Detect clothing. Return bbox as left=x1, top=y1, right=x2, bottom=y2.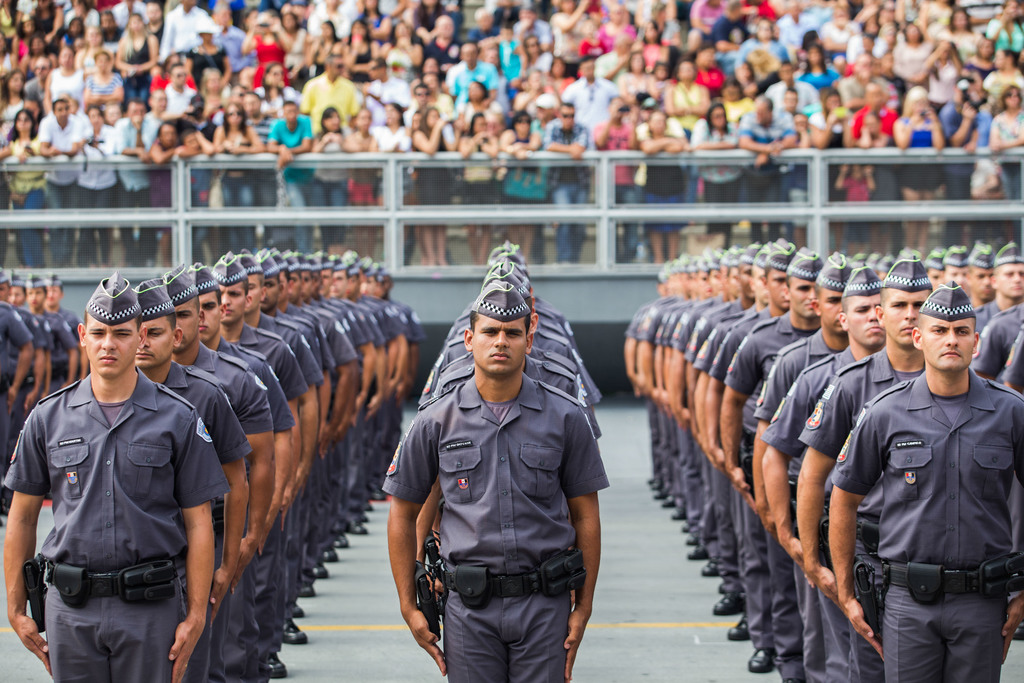
left=379, top=375, right=610, bottom=682.
